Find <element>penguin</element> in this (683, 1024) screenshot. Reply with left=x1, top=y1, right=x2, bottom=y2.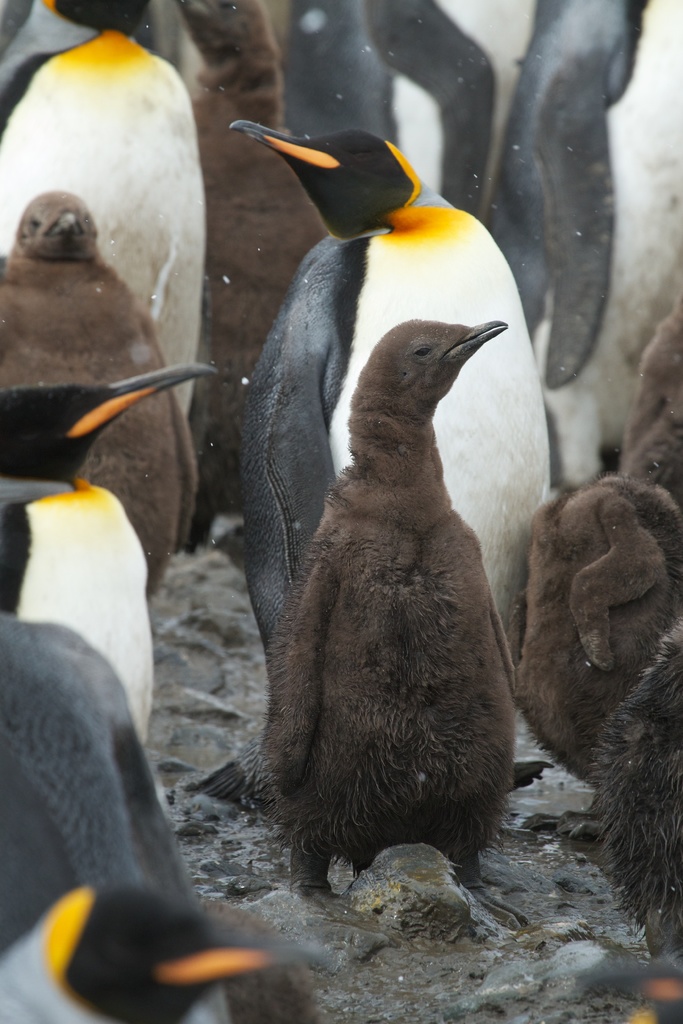
left=0, top=620, right=208, bottom=896.
